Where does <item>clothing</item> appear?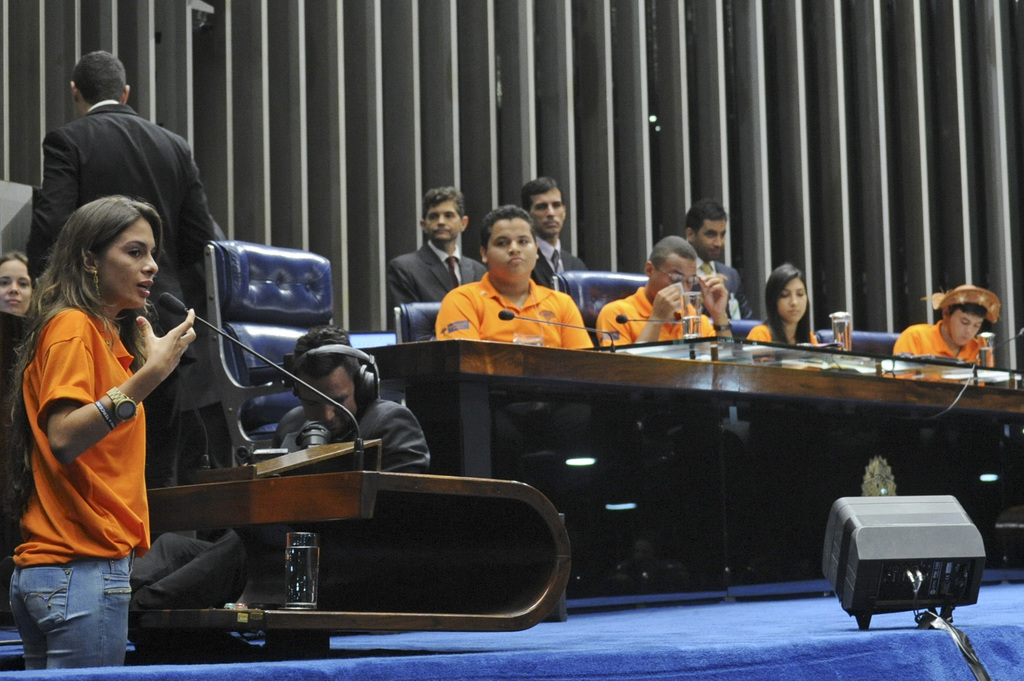
Appears at 276,397,435,481.
